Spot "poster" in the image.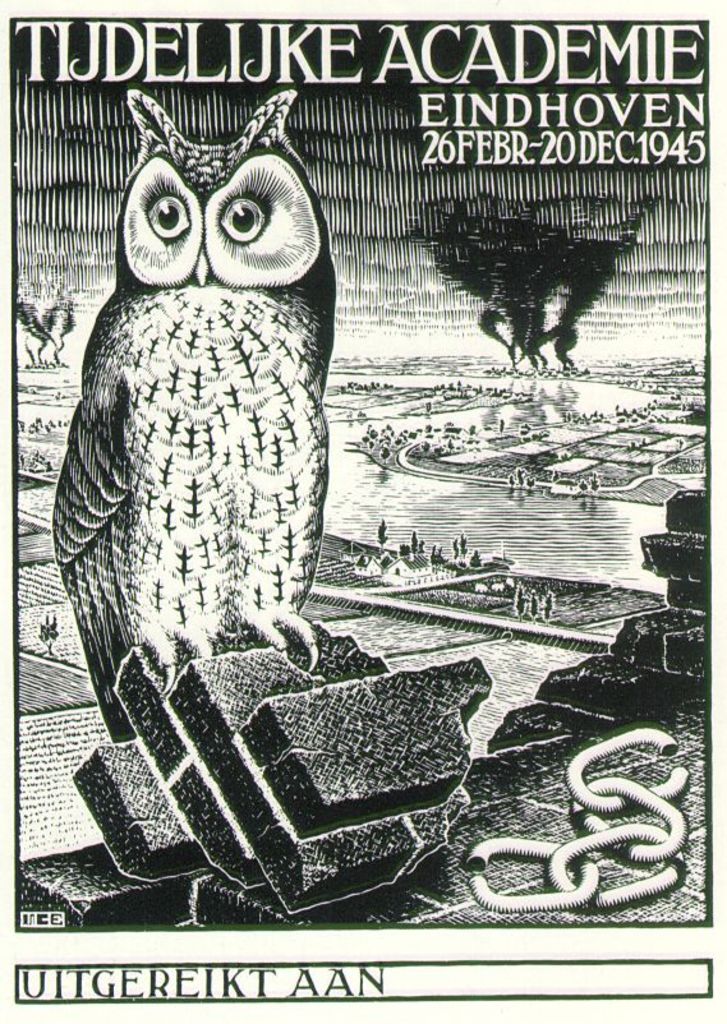
"poster" found at box=[0, 0, 726, 1001].
